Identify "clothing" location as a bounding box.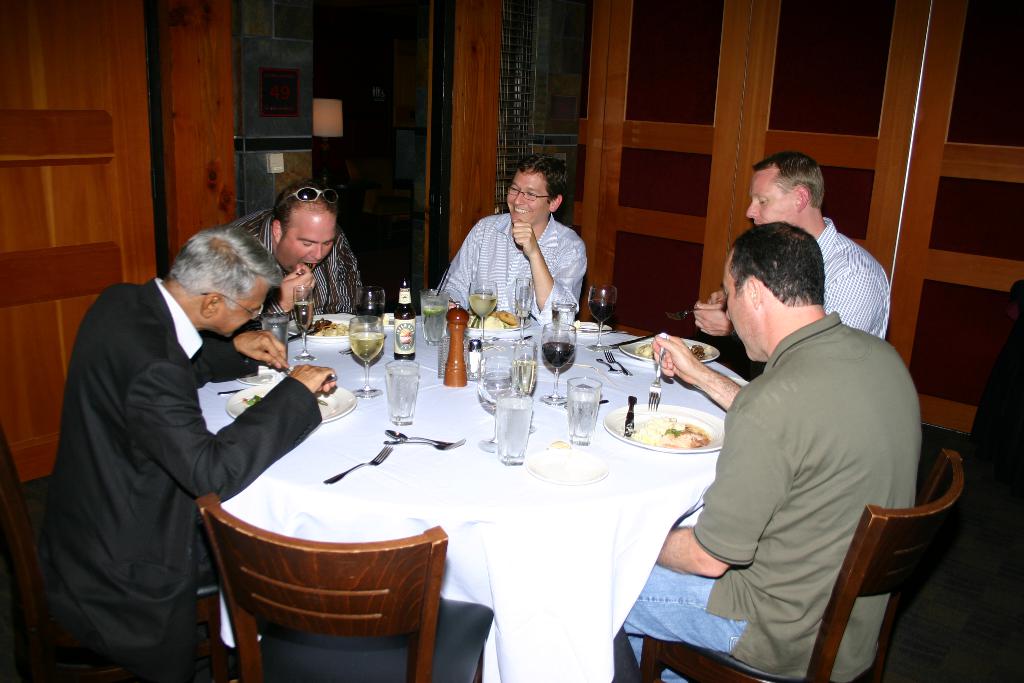
[x1=433, y1=214, x2=588, y2=308].
